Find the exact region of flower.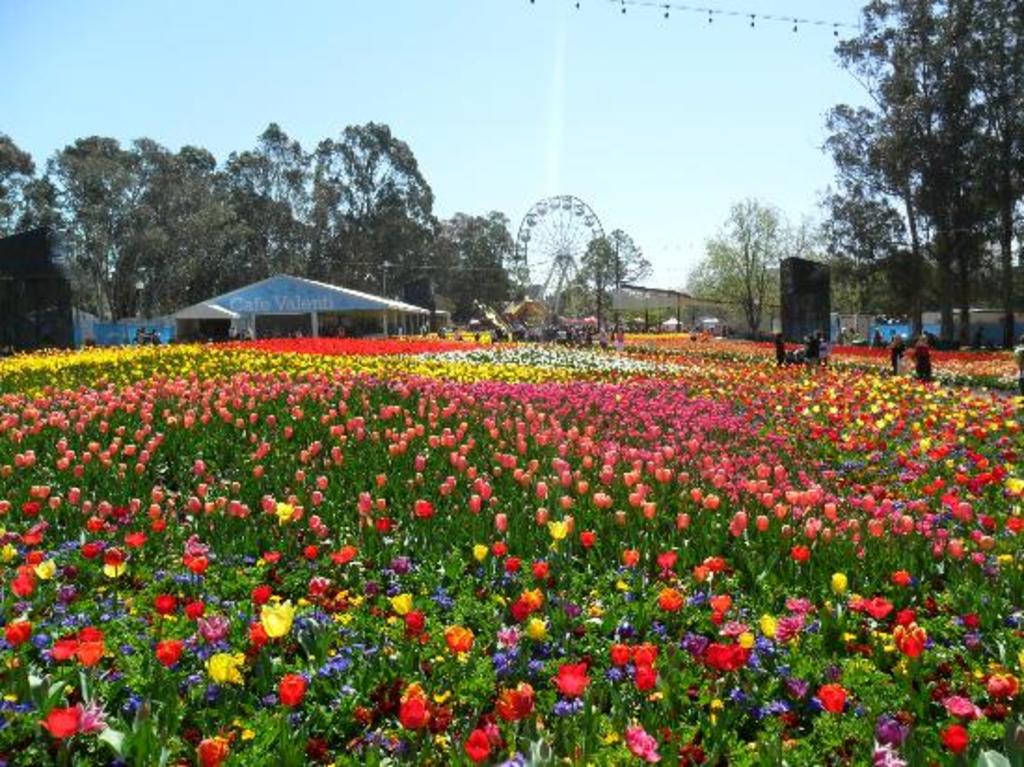
Exact region: bbox=(195, 735, 227, 765).
